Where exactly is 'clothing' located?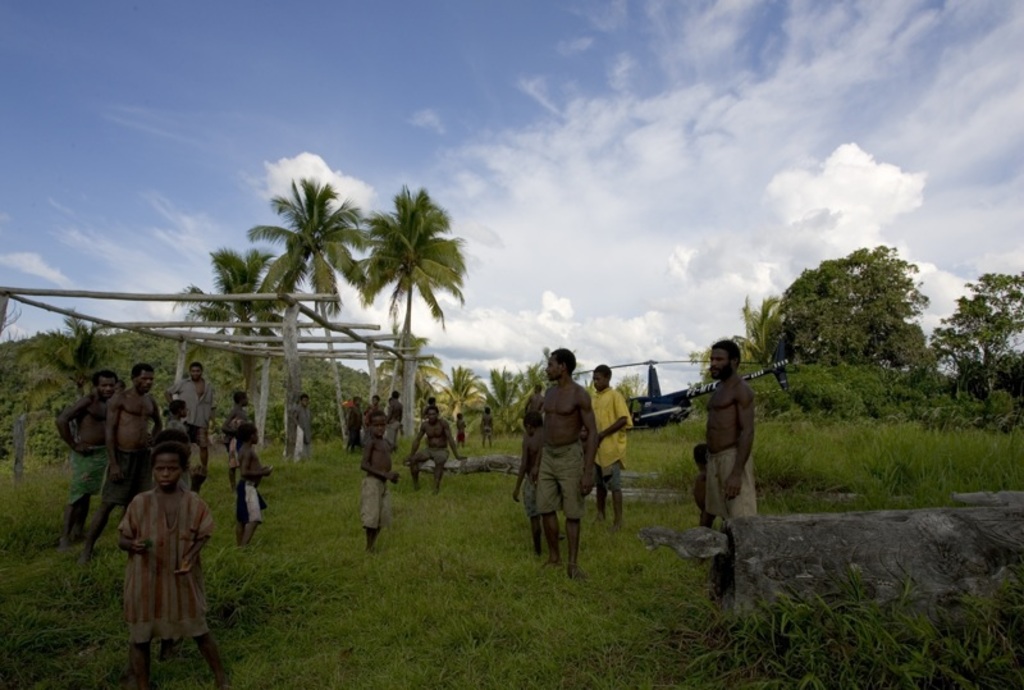
Its bounding box is 65/448/110/493.
